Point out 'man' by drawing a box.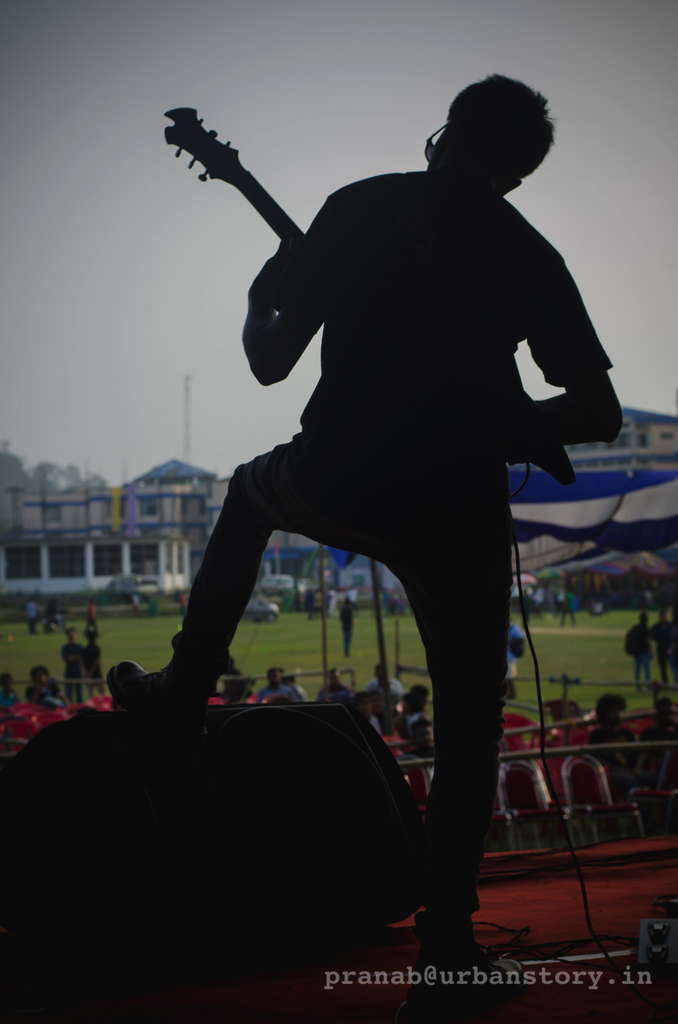
crop(624, 612, 652, 692).
